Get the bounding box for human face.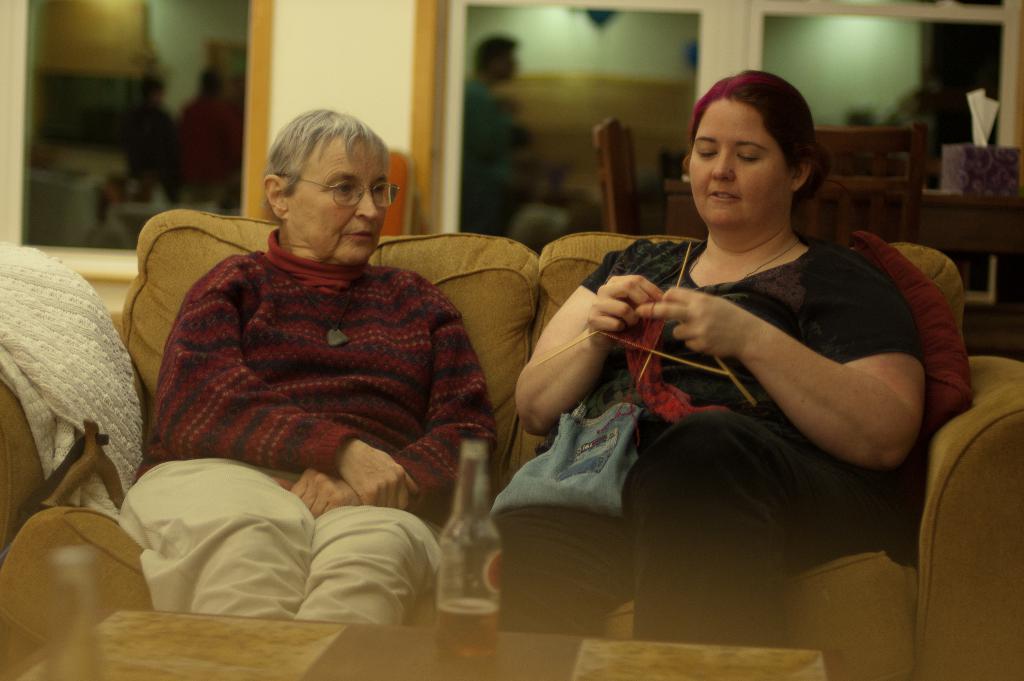
(689,99,796,228).
